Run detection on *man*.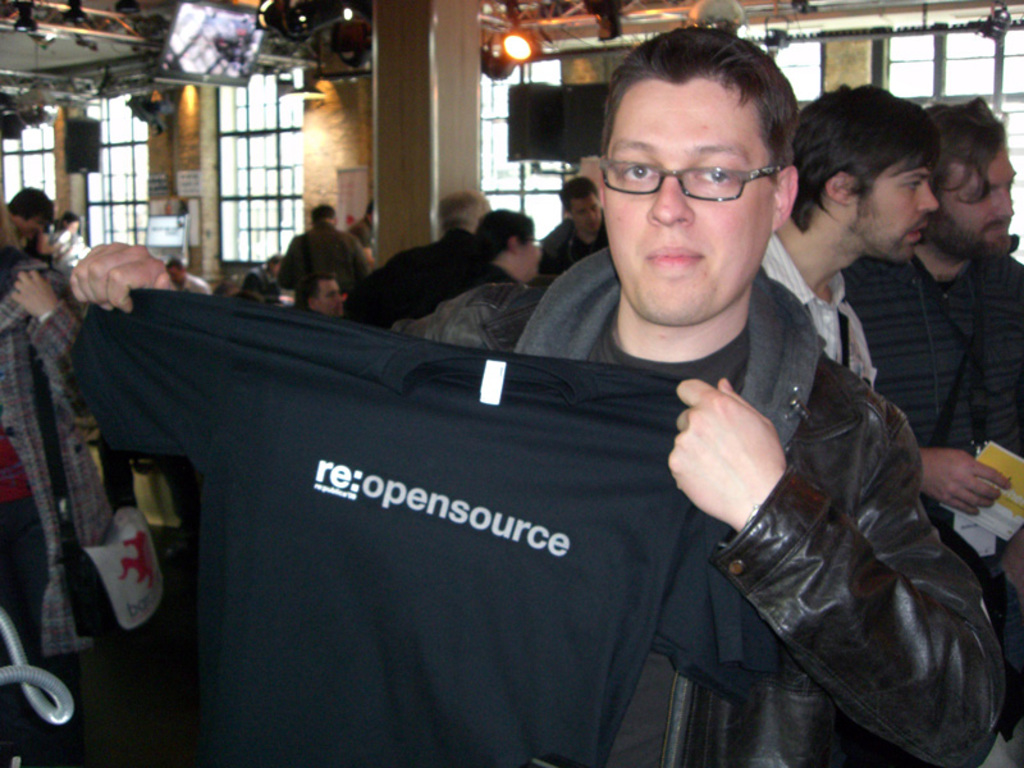
Result: (left=540, top=174, right=608, bottom=274).
